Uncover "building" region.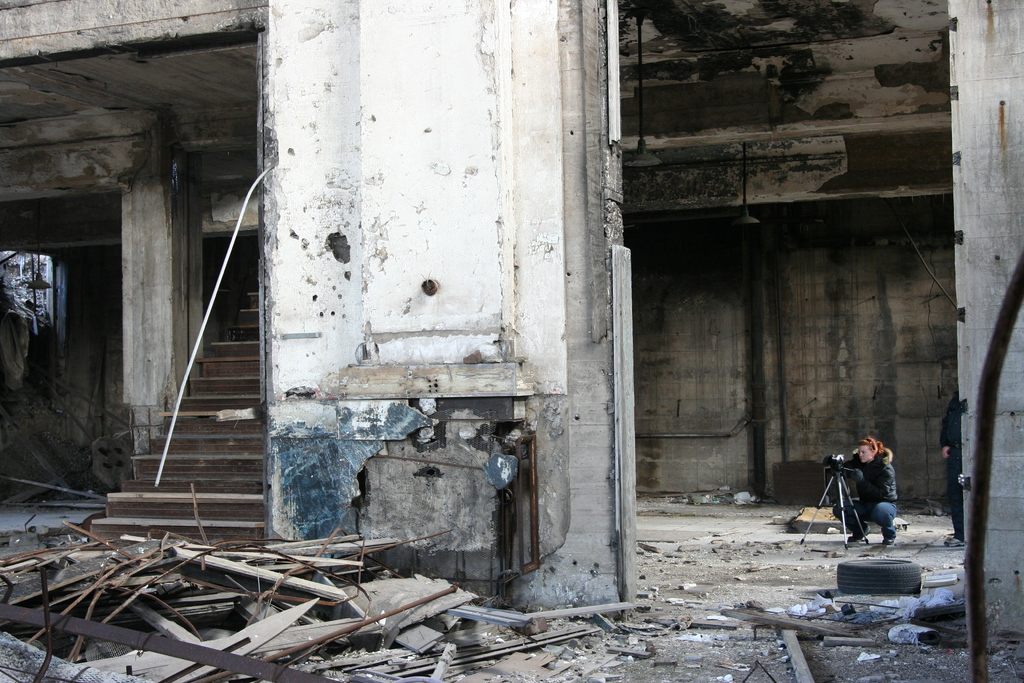
Uncovered: x1=0 y1=0 x2=1023 y2=682.
